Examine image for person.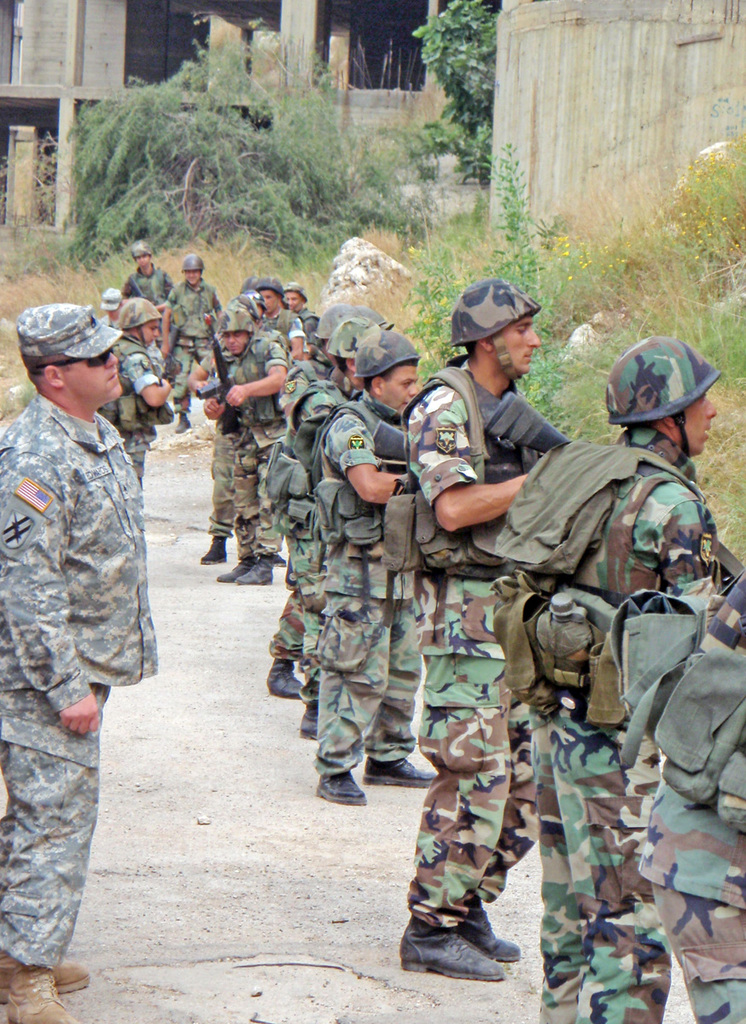
Examination result: 166,253,224,426.
